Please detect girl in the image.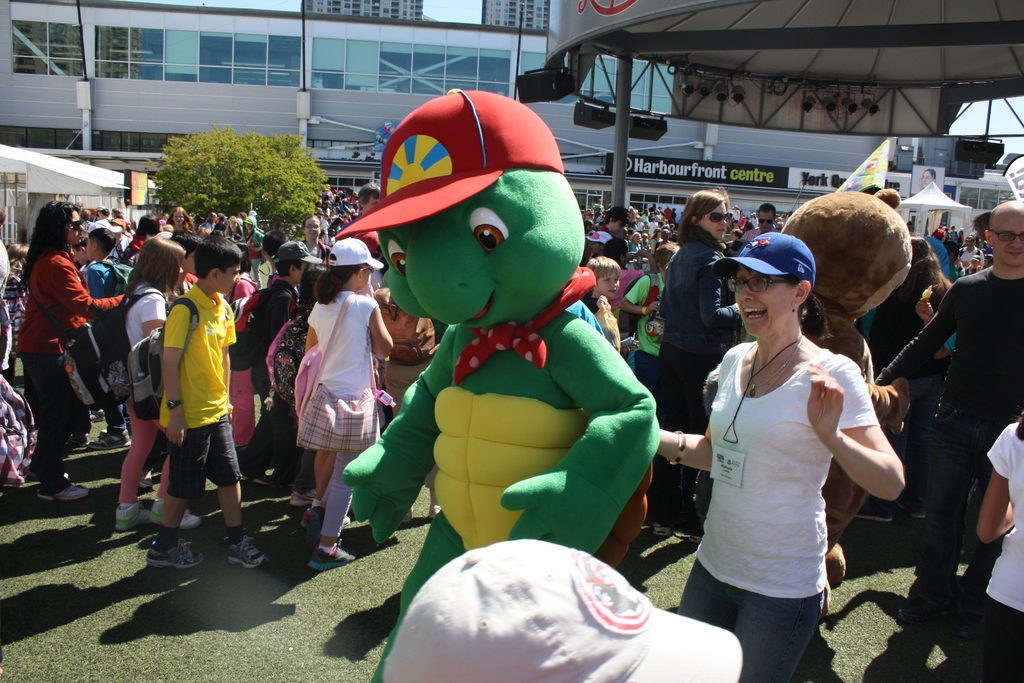
locate(781, 209, 788, 224).
